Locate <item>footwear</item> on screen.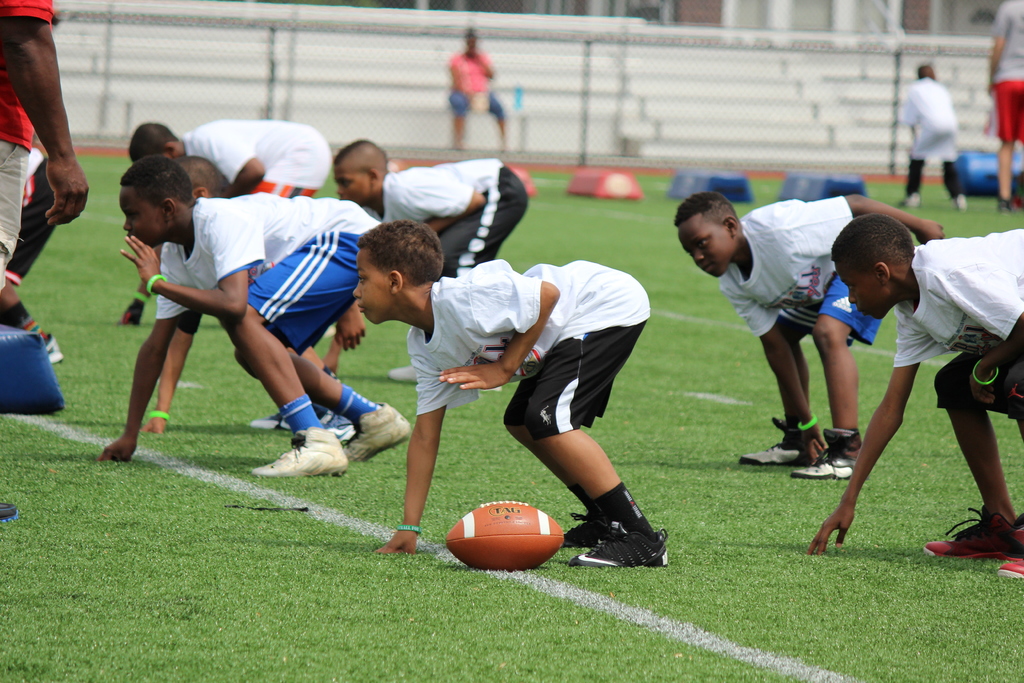
On screen at select_region(998, 197, 1009, 213).
